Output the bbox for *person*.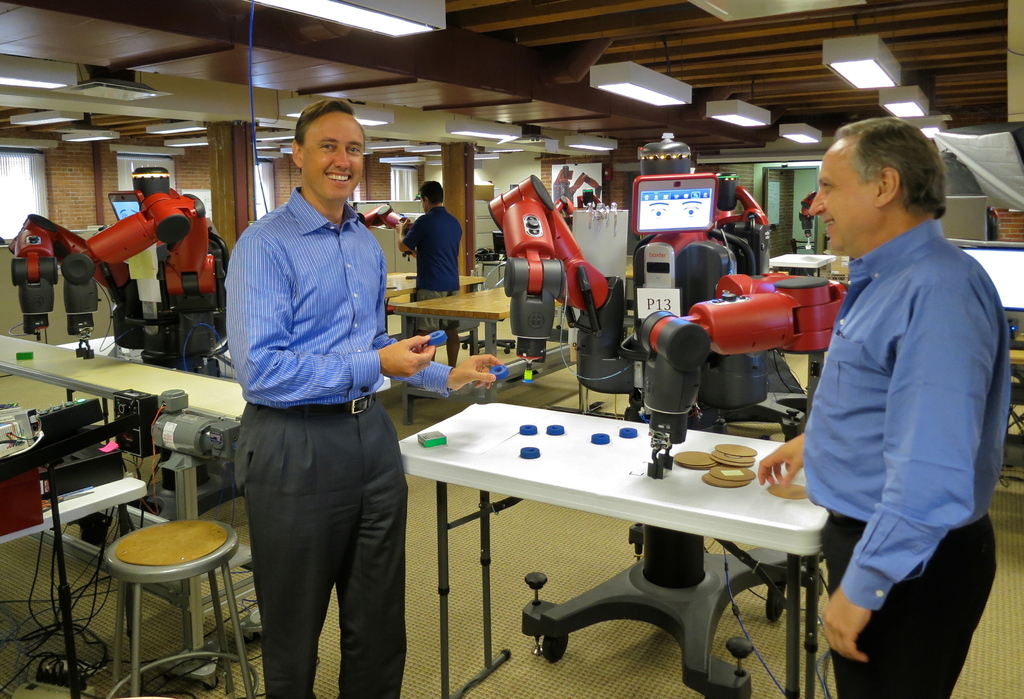
x1=200, y1=90, x2=426, y2=695.
